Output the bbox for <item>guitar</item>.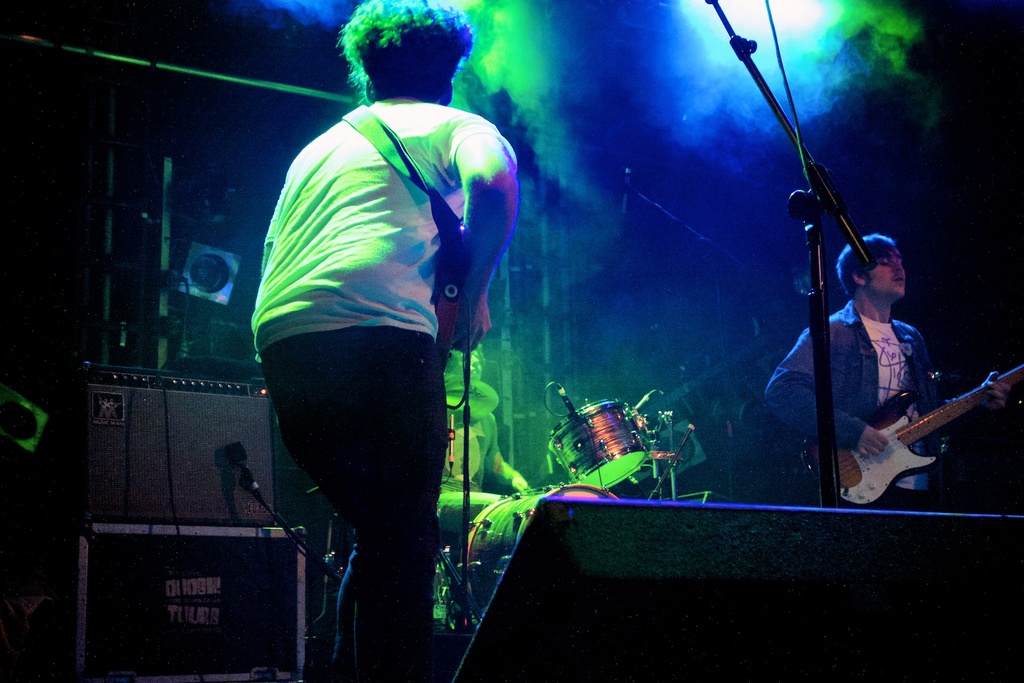
[x1=430, y1=215, x2=479, y2=372].
